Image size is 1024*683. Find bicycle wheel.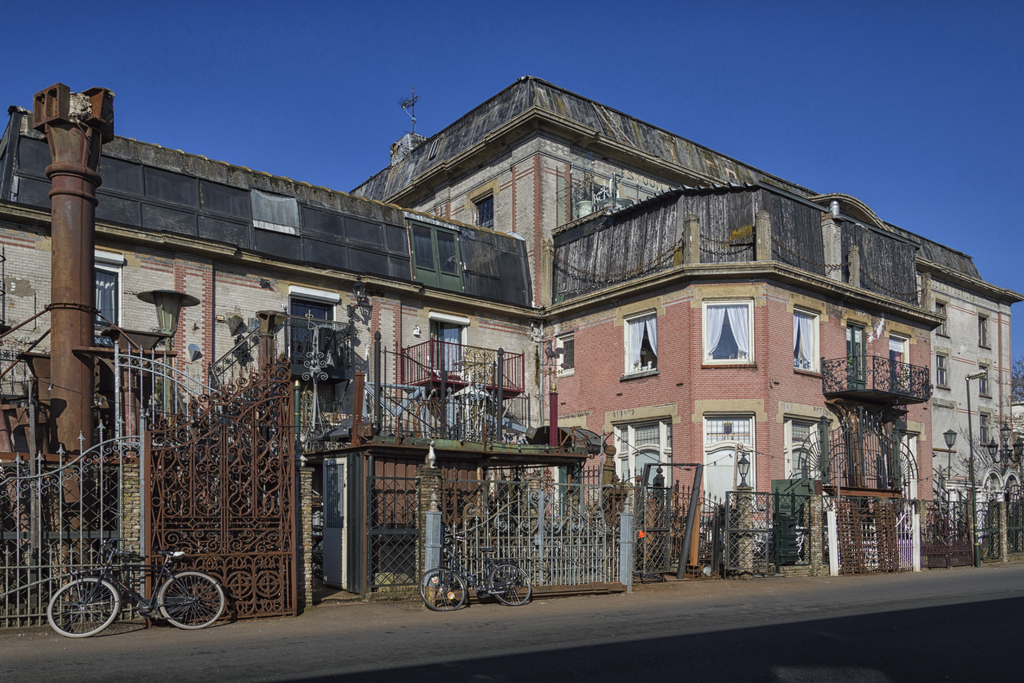
<box>47,575,124,638</box>.
